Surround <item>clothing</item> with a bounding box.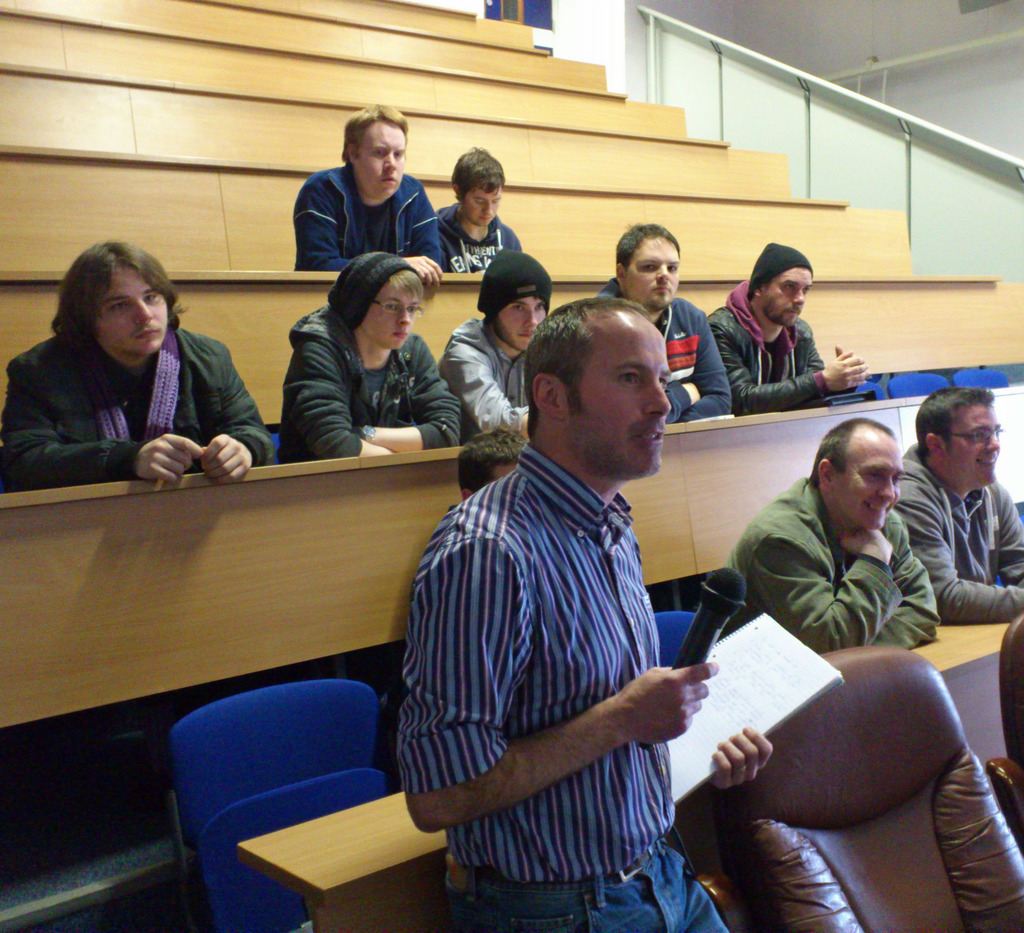
left=598, top=273, right=735, bottom=434.
